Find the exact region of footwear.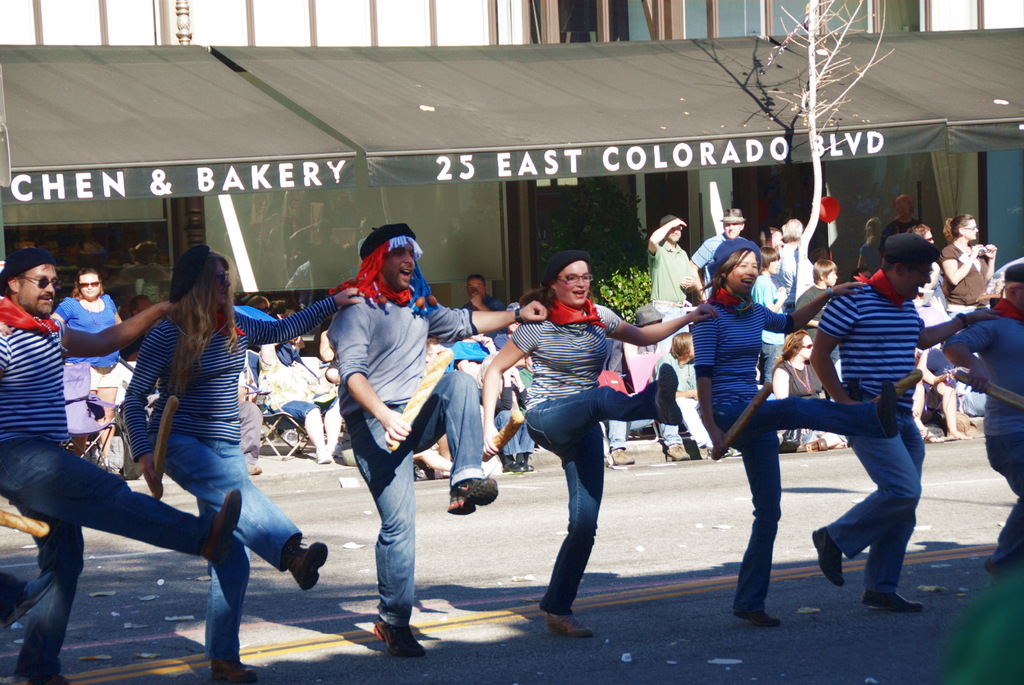
Exact region: pyautogui.locateOnScreen(524, 458, 536, 471).
